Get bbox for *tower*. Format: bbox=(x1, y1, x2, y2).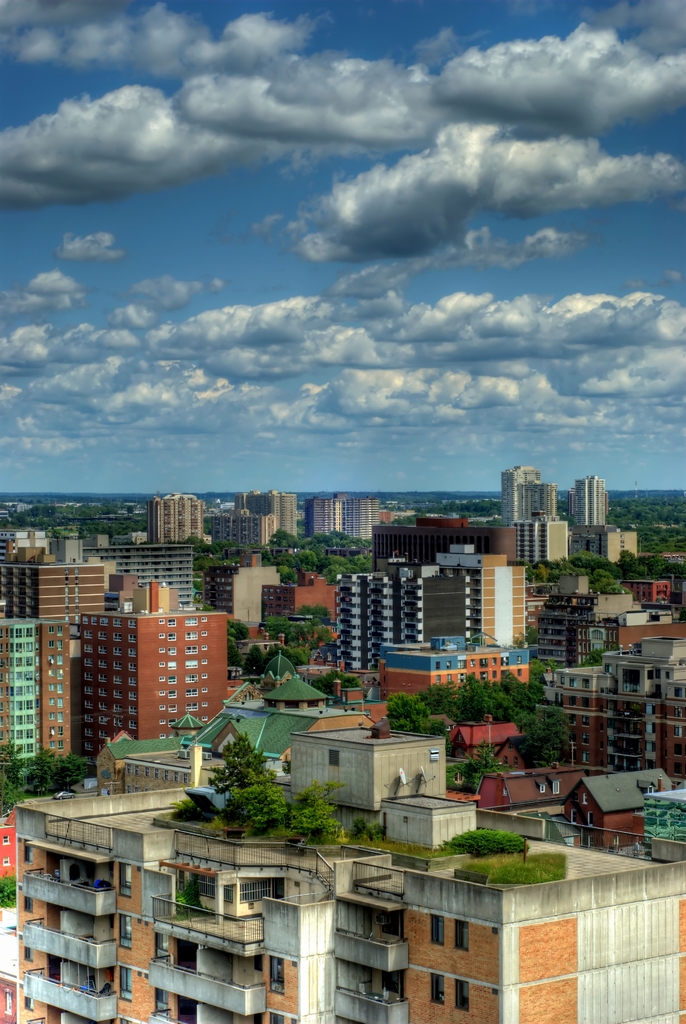
bbox=(519, 512, 568, 572).
